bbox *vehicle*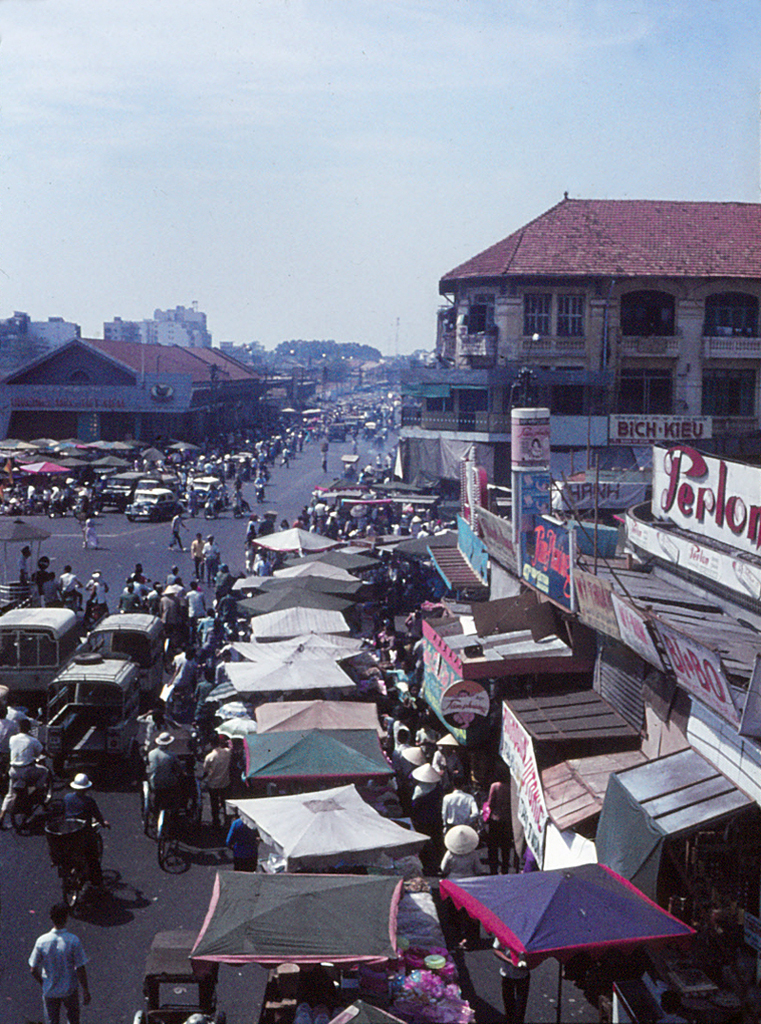
[x1=124, y1=488, x2=185, y2=523]
